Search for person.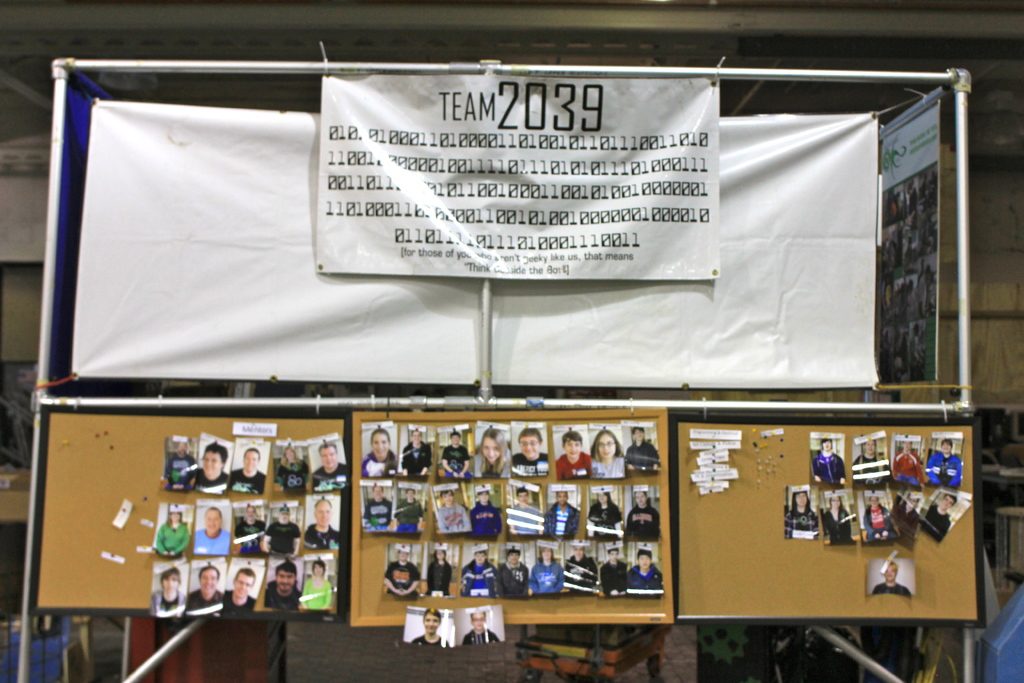
Found at 628 546 659 596.
